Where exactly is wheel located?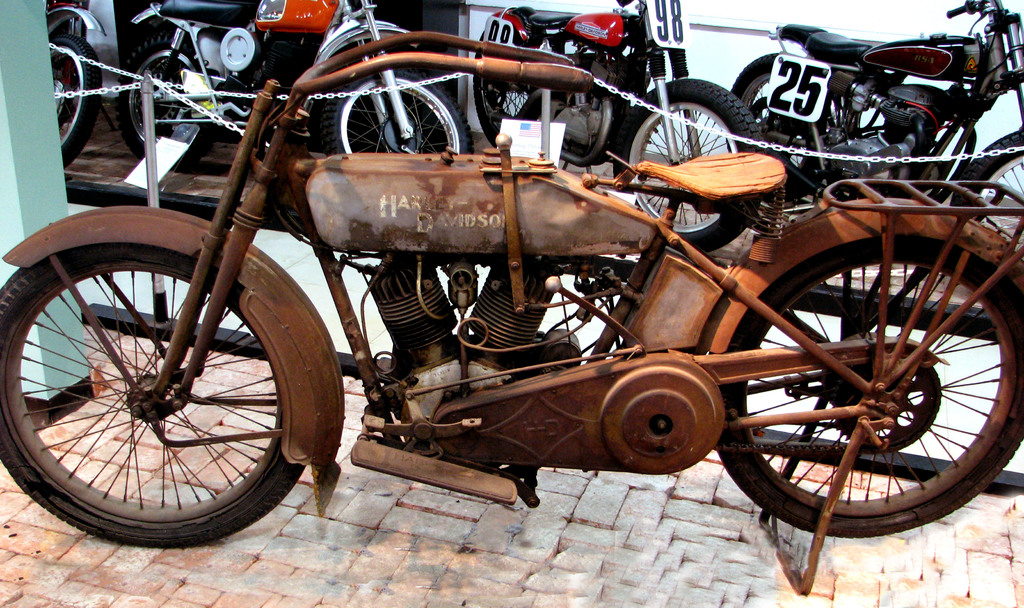
Its bounding box is <region>719, 226, 1023, 542</region>.
